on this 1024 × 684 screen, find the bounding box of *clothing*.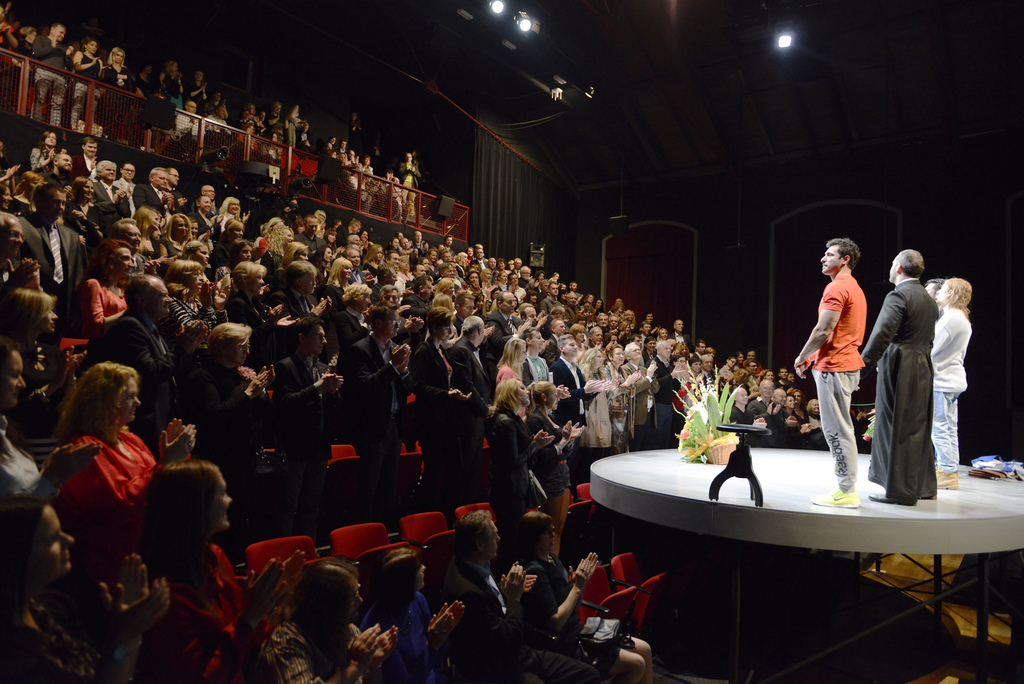
Bounding box: bbox=(451, 566, 603, 683).
